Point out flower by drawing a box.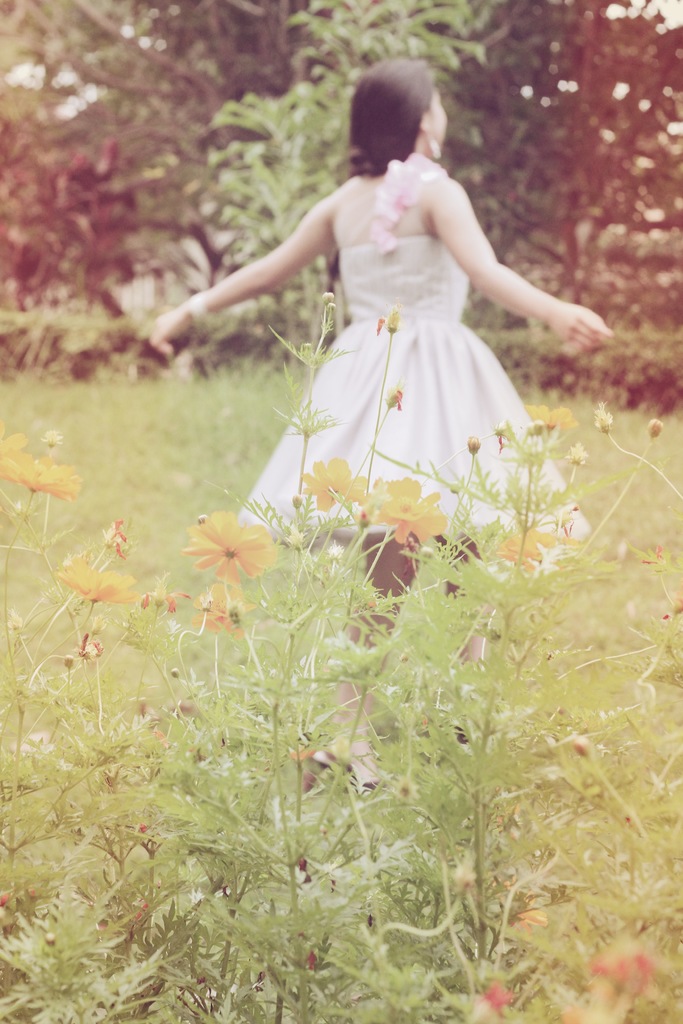
181 499 284 596.
